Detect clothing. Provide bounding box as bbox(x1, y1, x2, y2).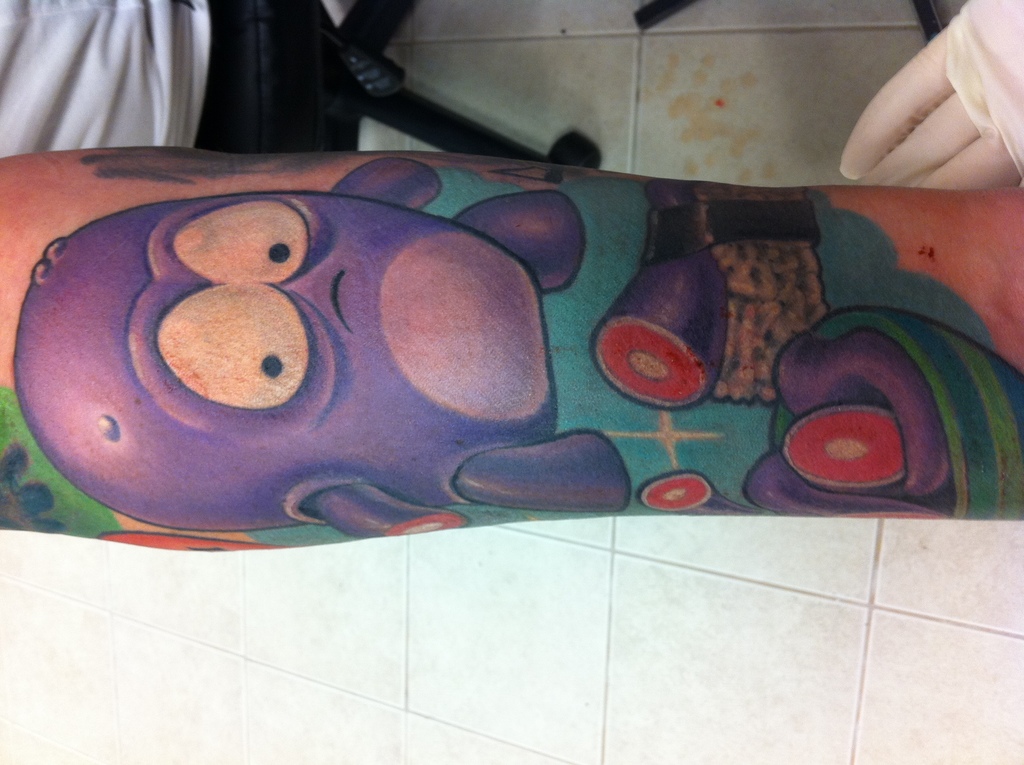
bbox(0, 0, 364, 157).
